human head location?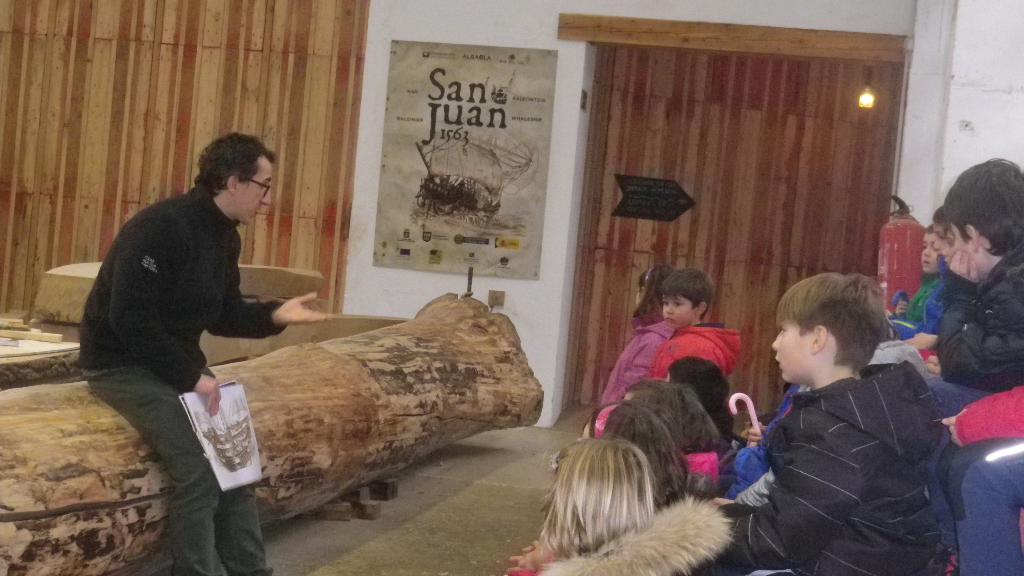
(630, 264, 671, 323)
